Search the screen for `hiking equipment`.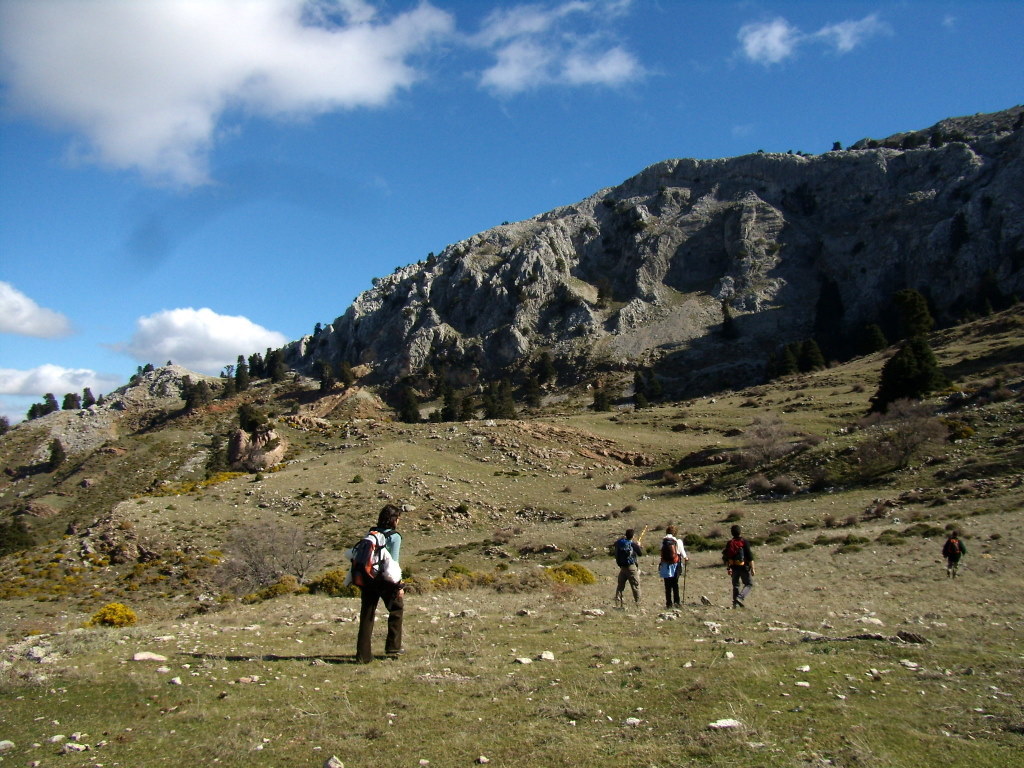
Found at box=[342, 528, 394, 593].
